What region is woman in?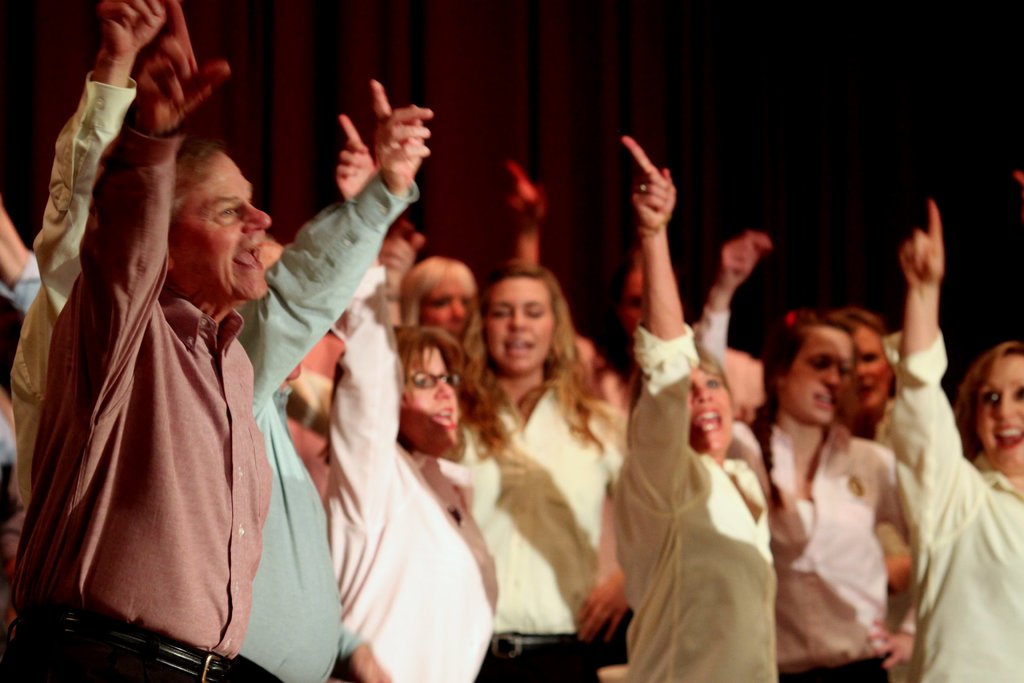
(452,250,639,676).
